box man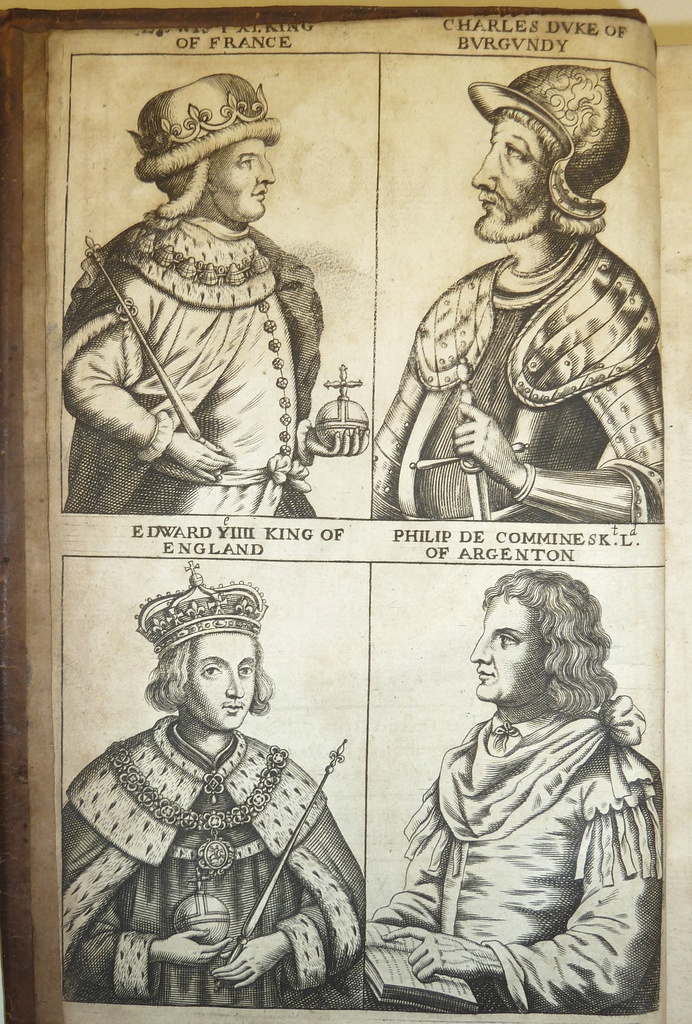
[60,560,363,1008]
